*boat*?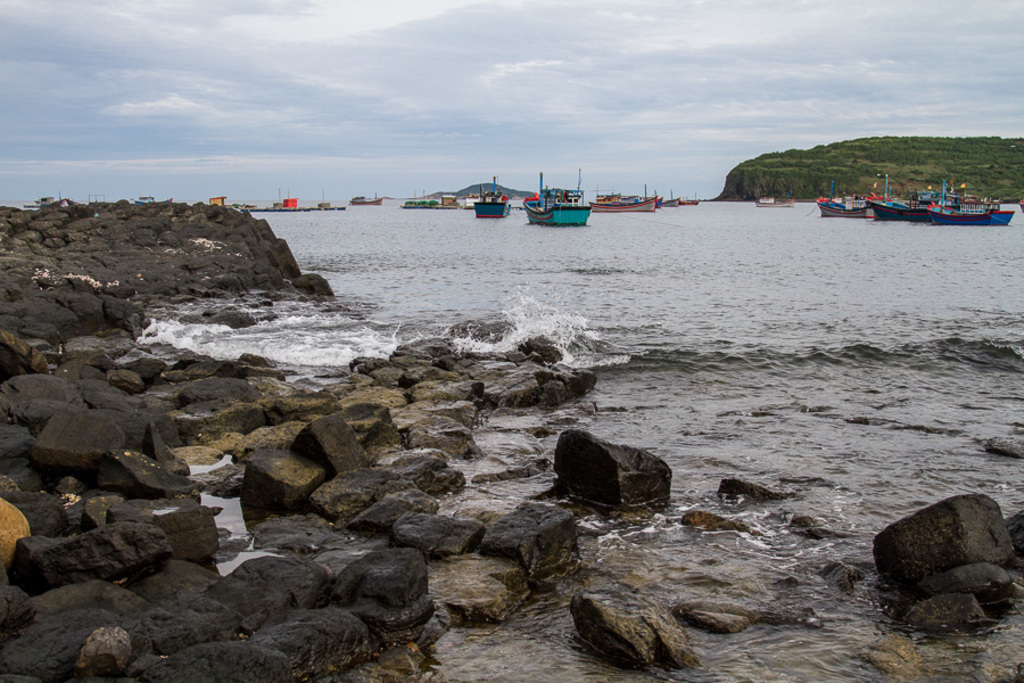
region(589, 196, 658, 217)
